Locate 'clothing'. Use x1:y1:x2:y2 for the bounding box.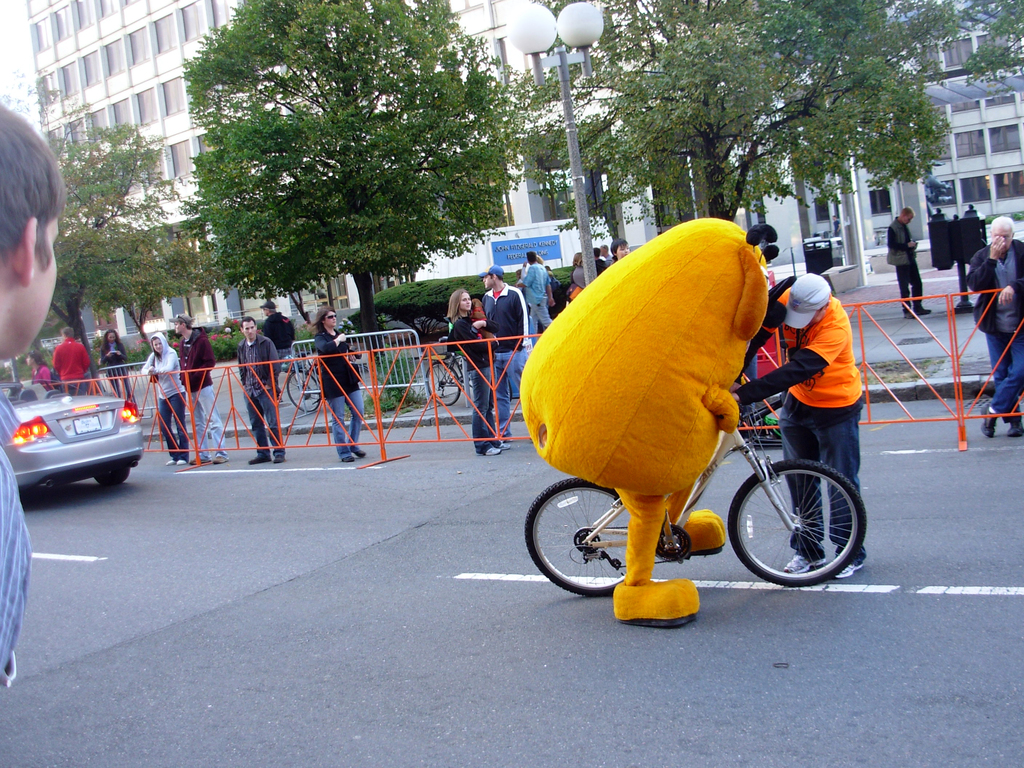
891:214:922:315.
